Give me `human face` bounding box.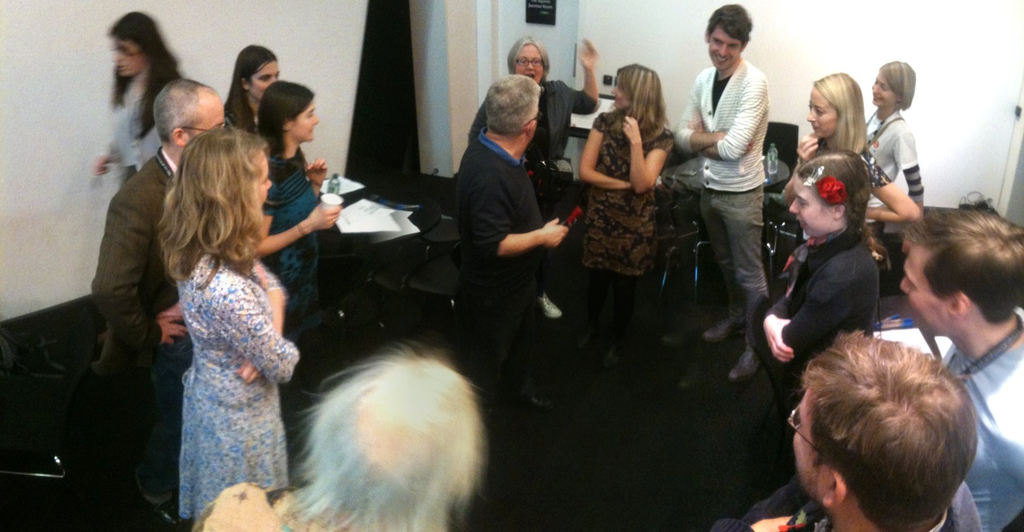
[left=252, top=61, right=280, bottom=101].
